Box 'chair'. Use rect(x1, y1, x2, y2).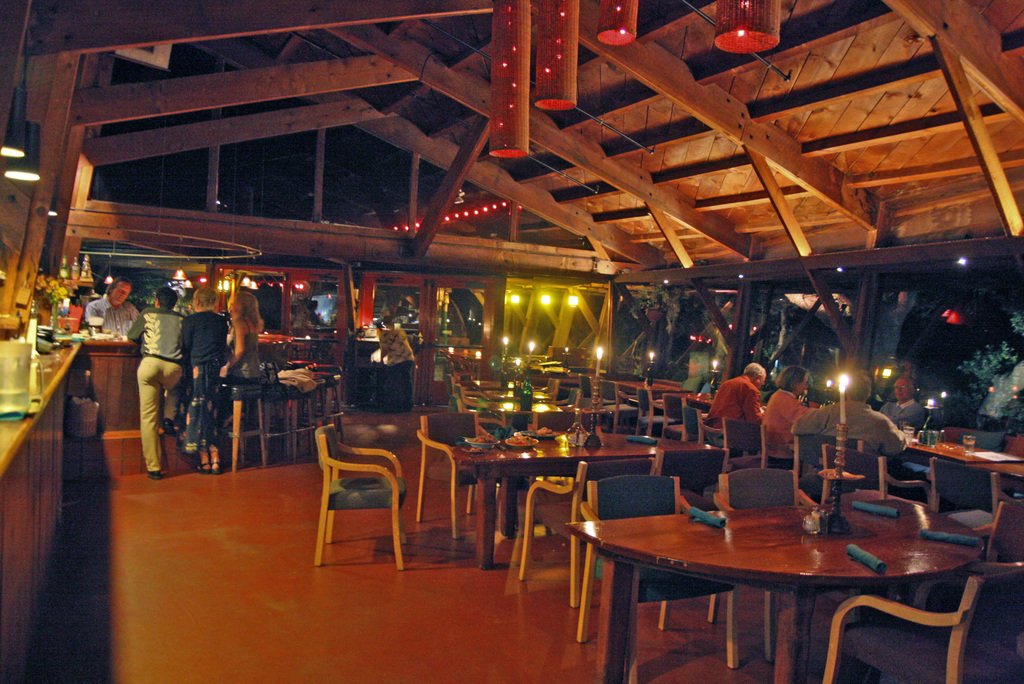
rect(636, 380, 676, 443).
